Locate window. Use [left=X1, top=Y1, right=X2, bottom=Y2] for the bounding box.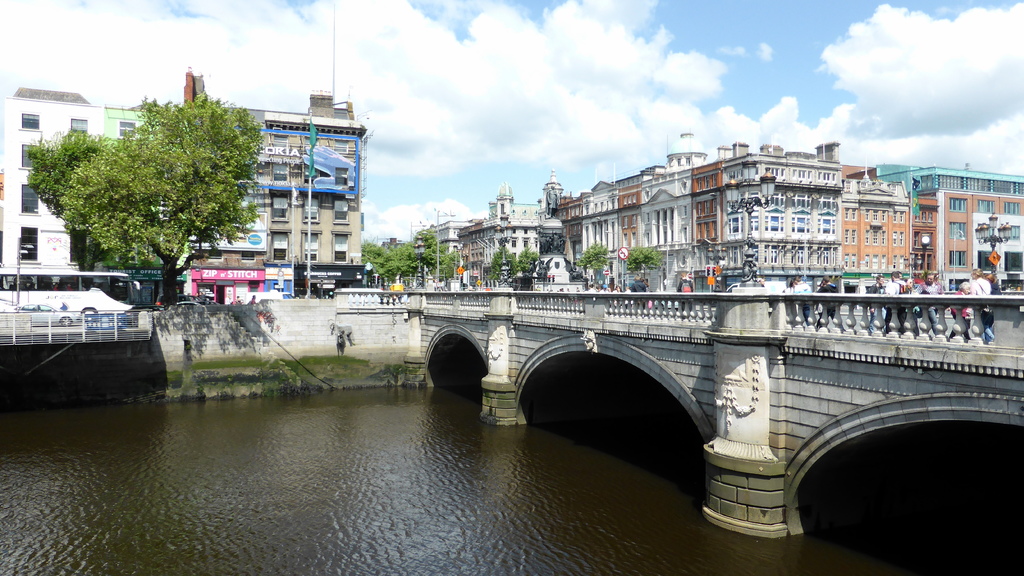
[left=19, top=112, right=45, bottom=131].
